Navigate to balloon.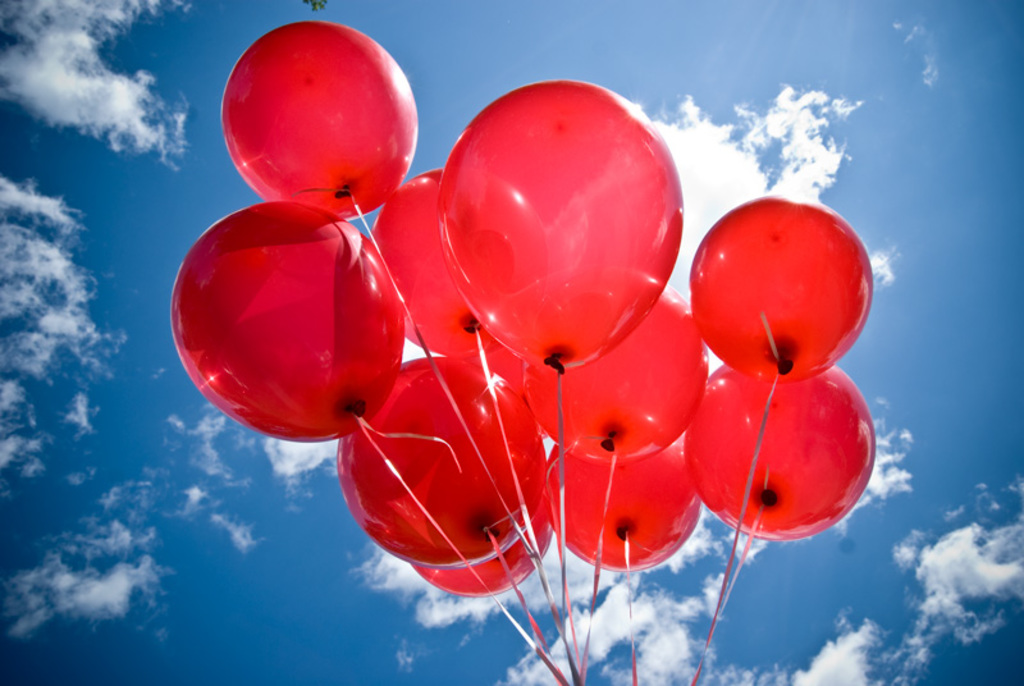
Navigation target: left=481, top=343, right=522, bottom=398.
